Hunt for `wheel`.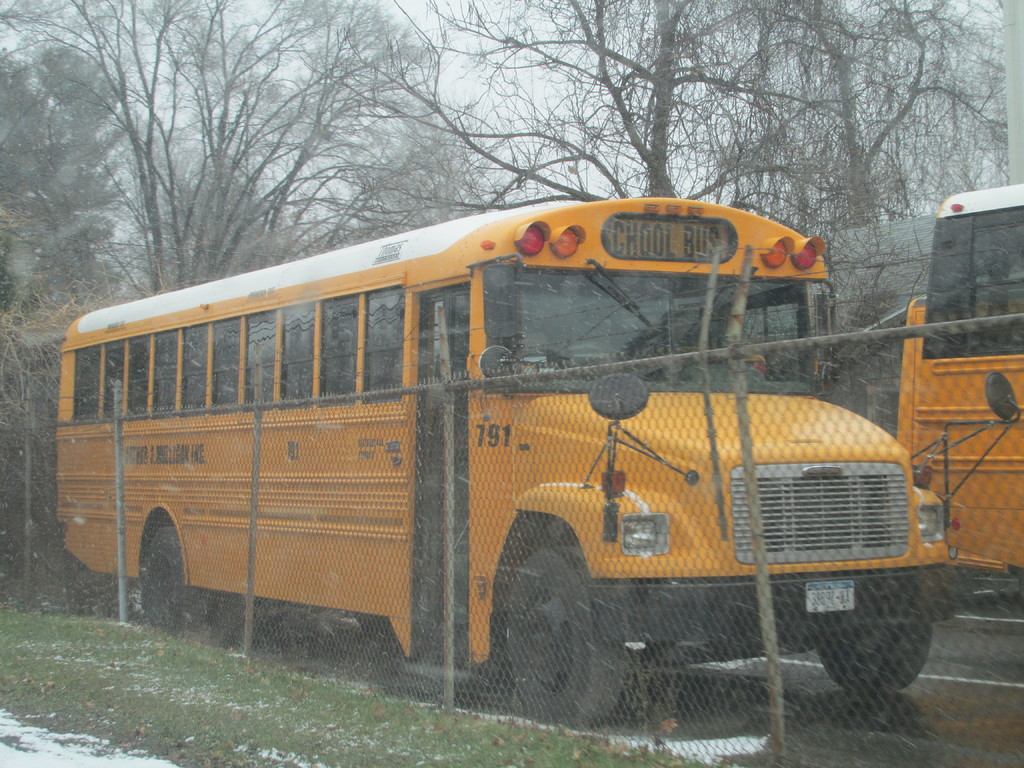
Hunted down at rect(206, 595, 250, 641).
